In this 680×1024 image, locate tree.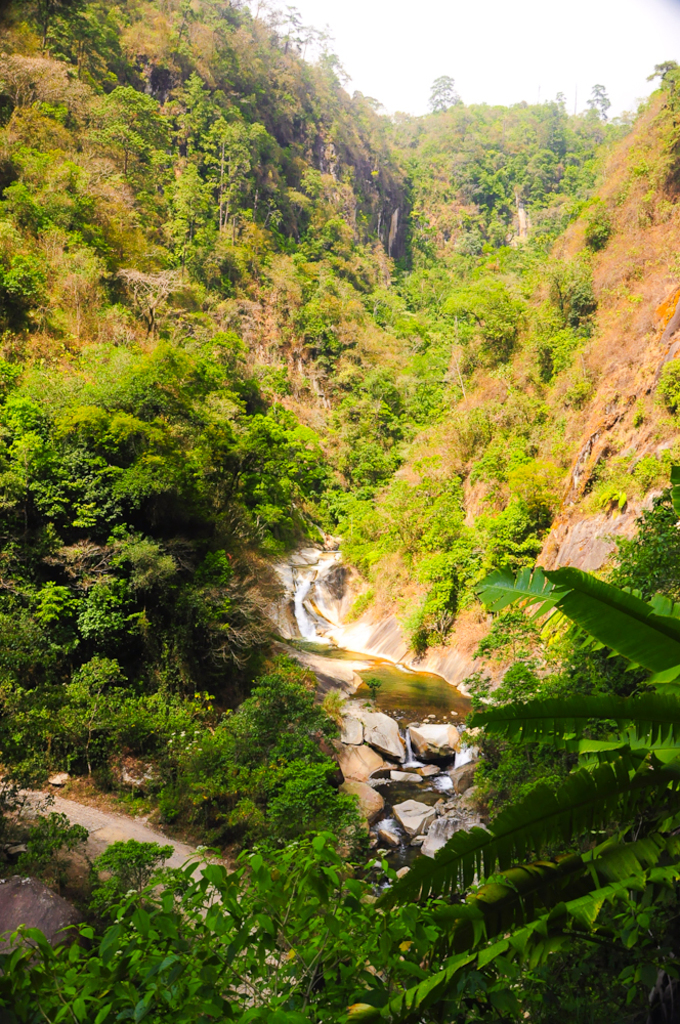
Bounding box: x1=1, y1=0, x2=128, y2=100.
